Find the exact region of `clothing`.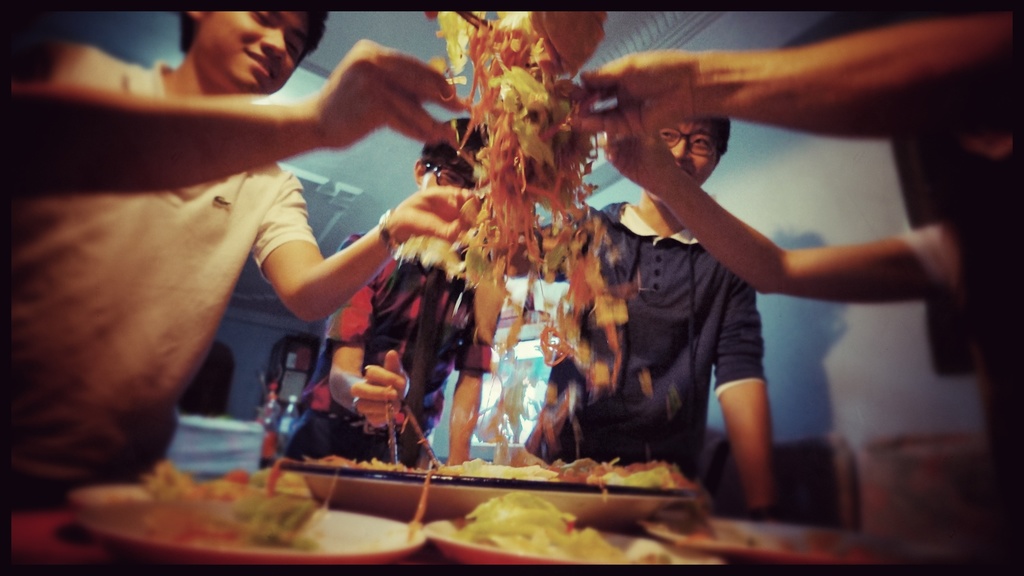
Exact region: left=284, top=220, right=499, bottom=462.
